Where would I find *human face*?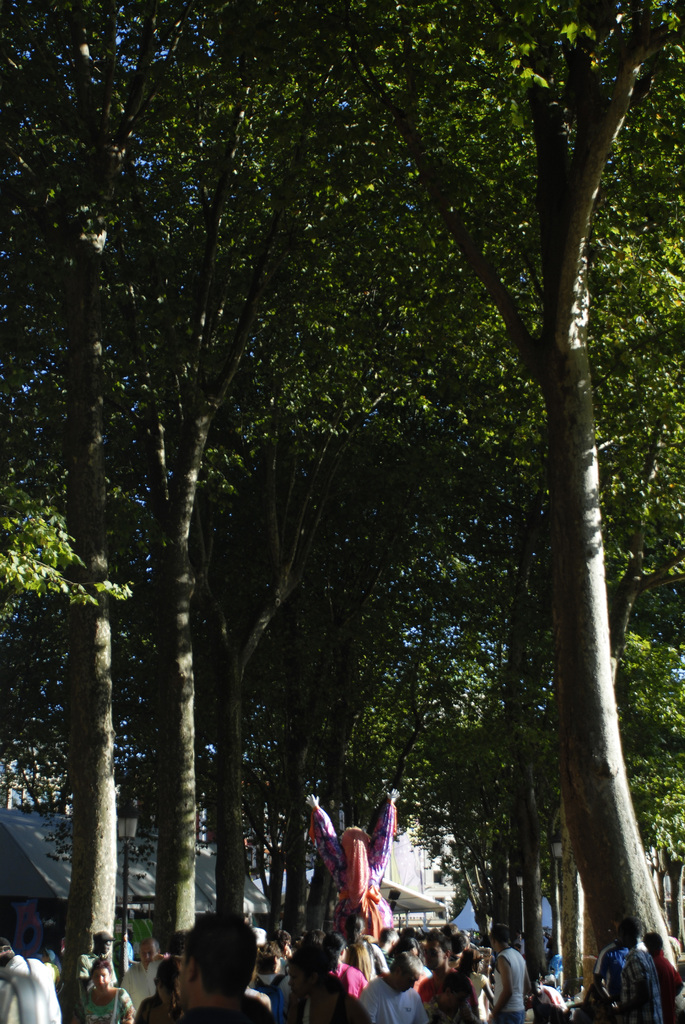
At bbox=(136, 940, 157, 964).
